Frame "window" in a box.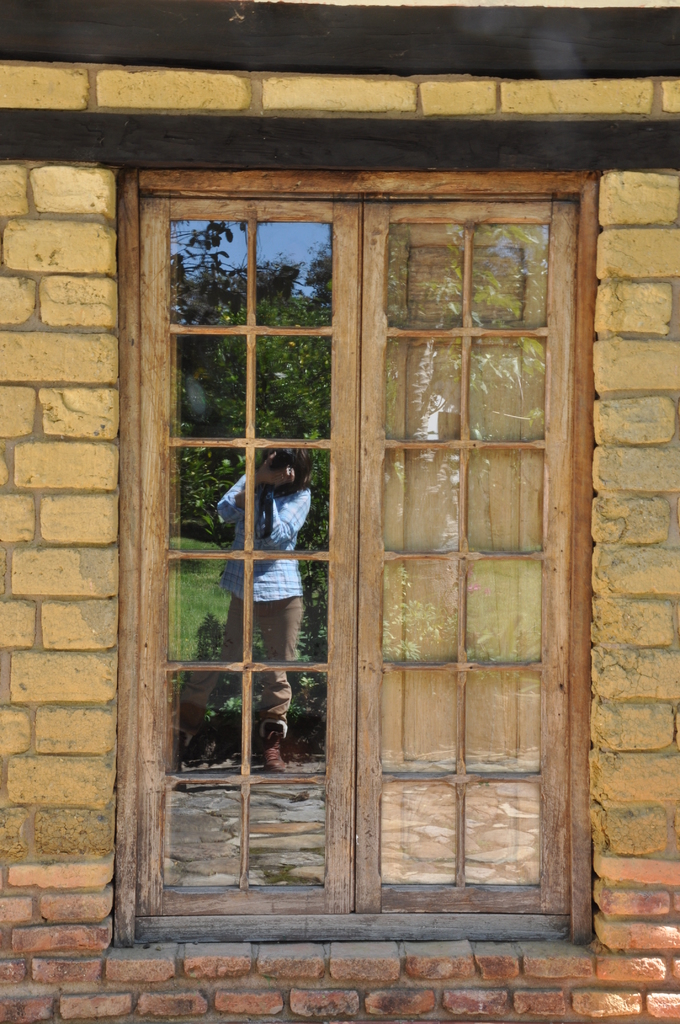
bbox=[101, 163, 602, 959].
